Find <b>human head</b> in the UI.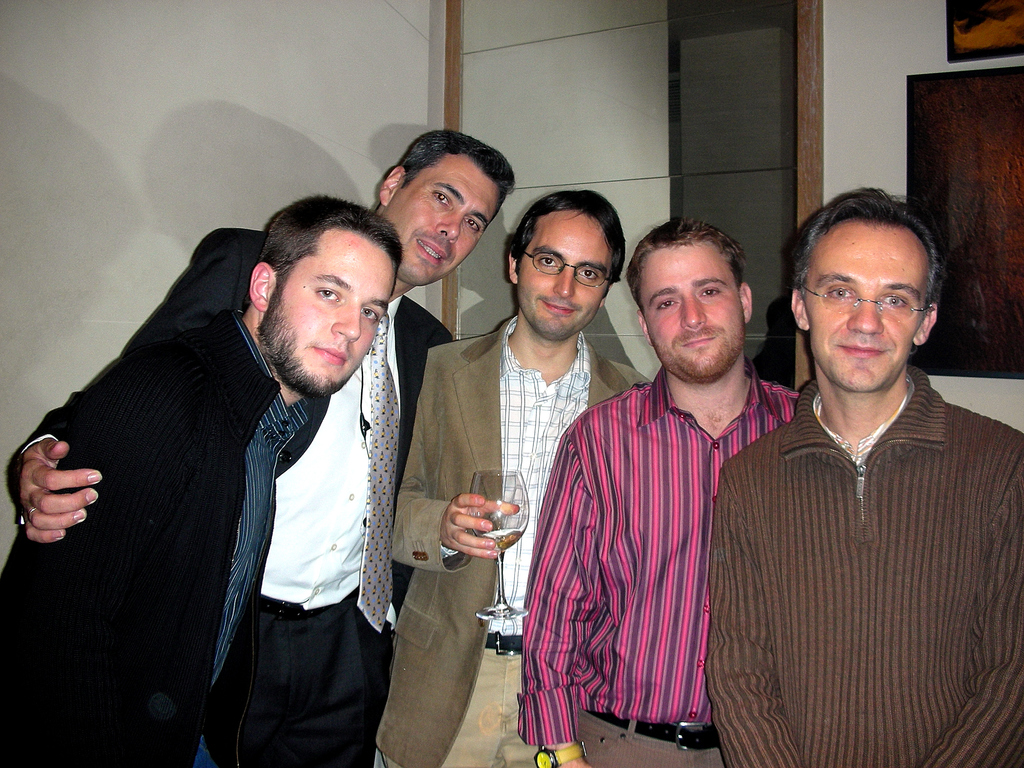
UI element at (left=376, top=130, right=516, bottom=289).
